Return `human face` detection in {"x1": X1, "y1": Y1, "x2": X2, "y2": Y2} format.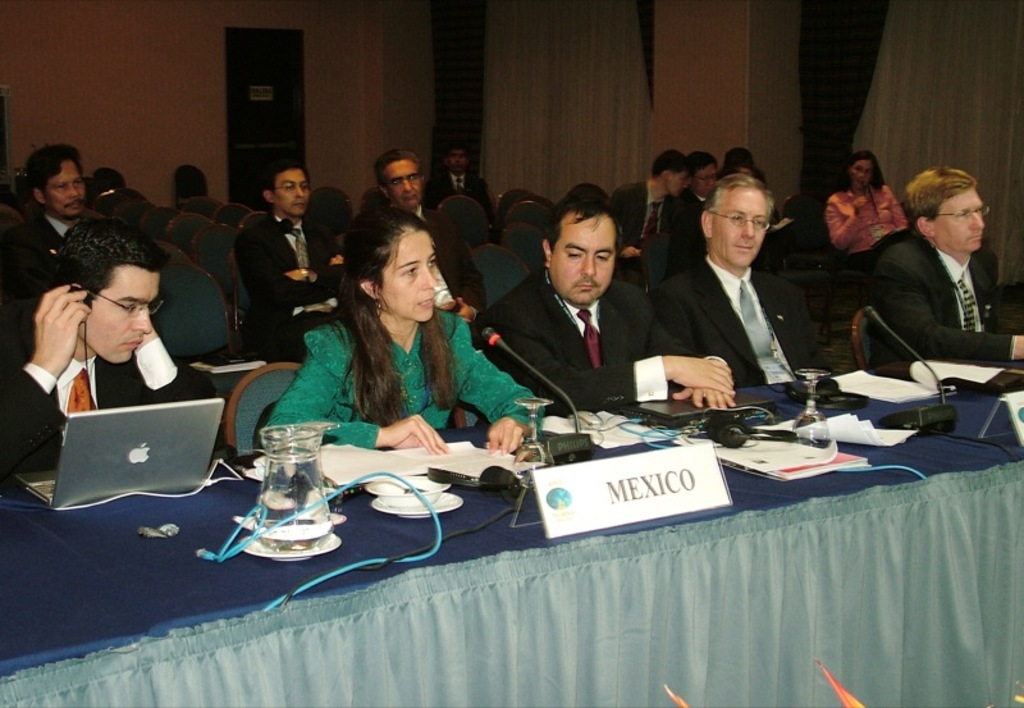
{"x1": 668, "y1": 172, "x2": 689, "y2": 198}.
